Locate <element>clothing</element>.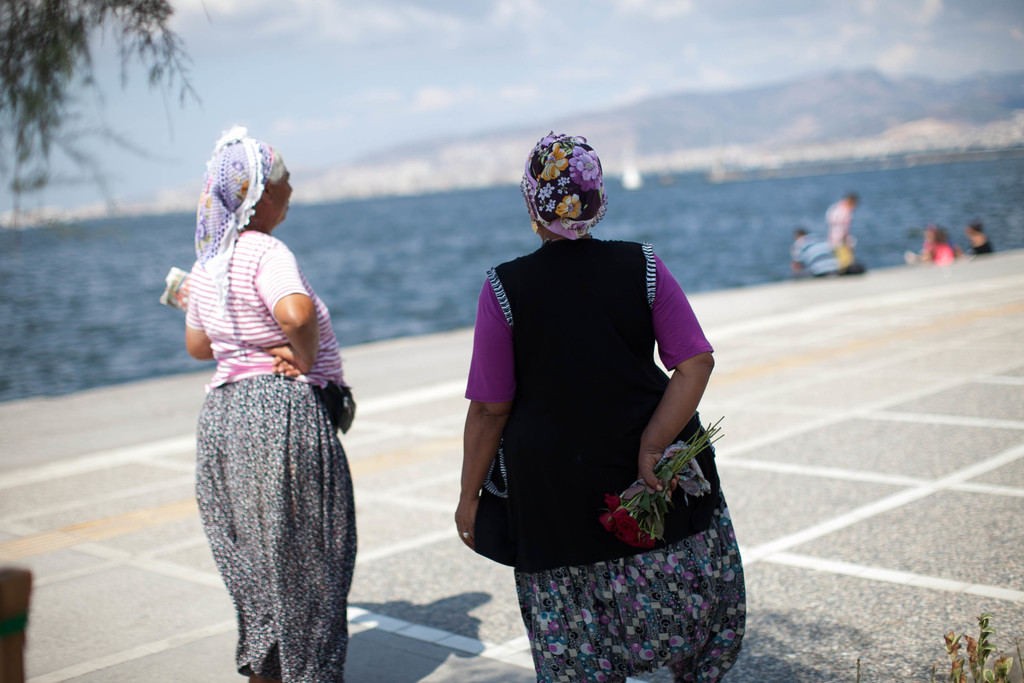
Bounding box: 781, 231, 834, 277.
